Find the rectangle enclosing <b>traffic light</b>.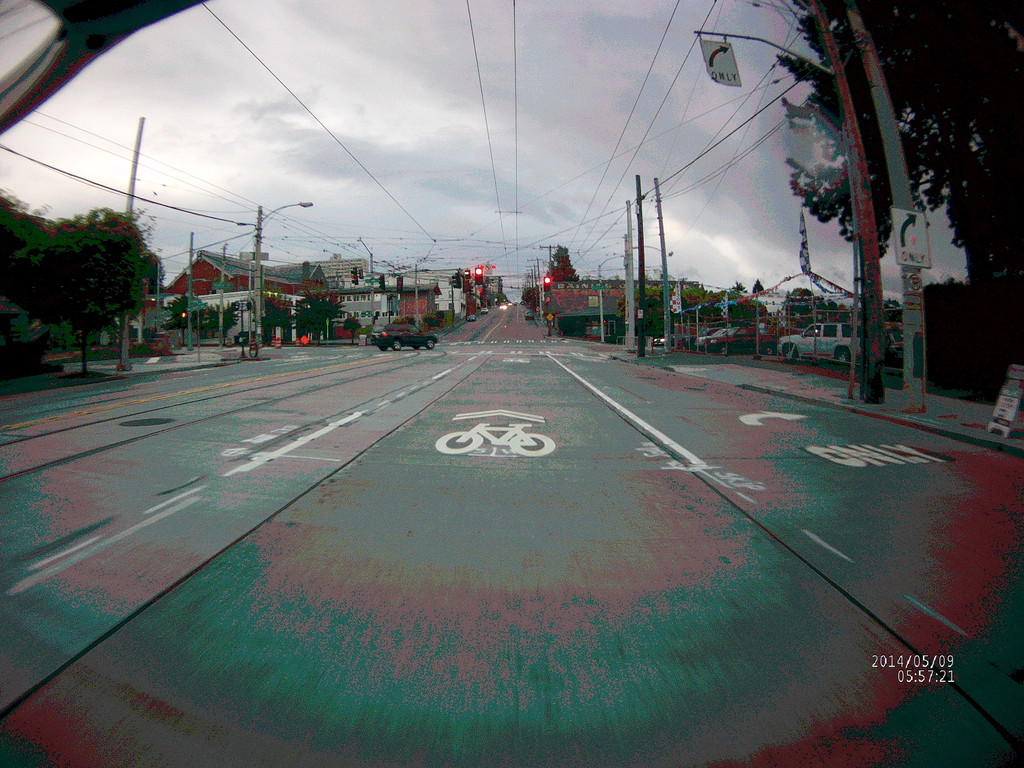
locate(474, 268, 482, 286).
